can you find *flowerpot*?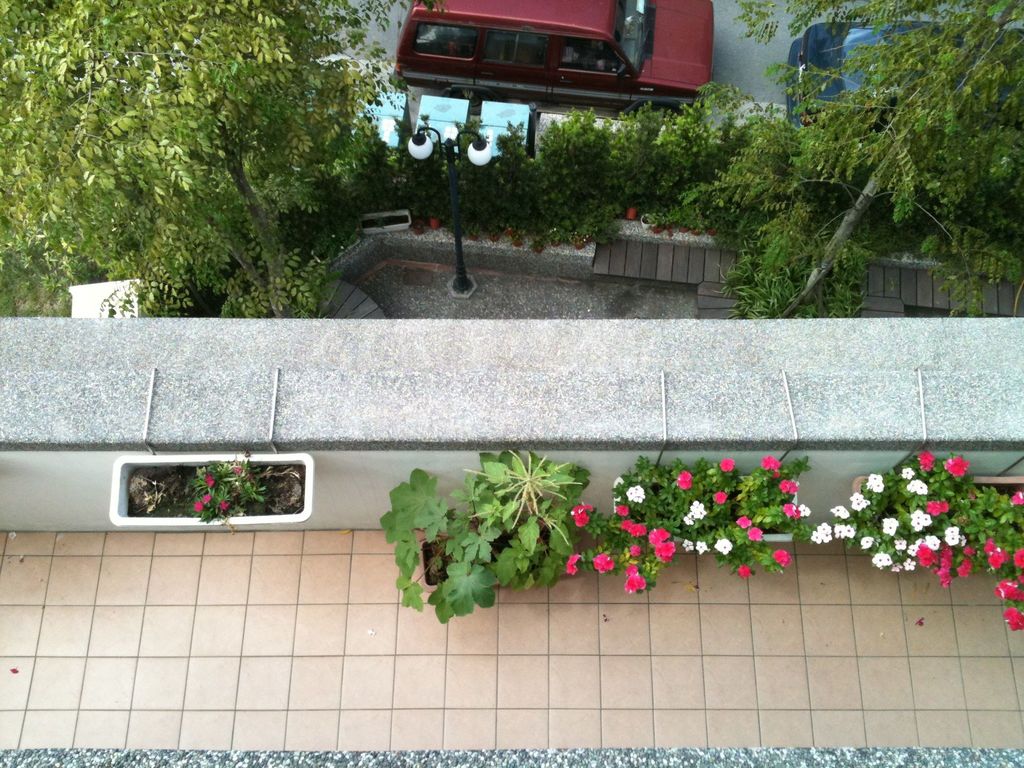
Yes, bounding box: [x1=852, y1=470, x2=1023, y2=532].
